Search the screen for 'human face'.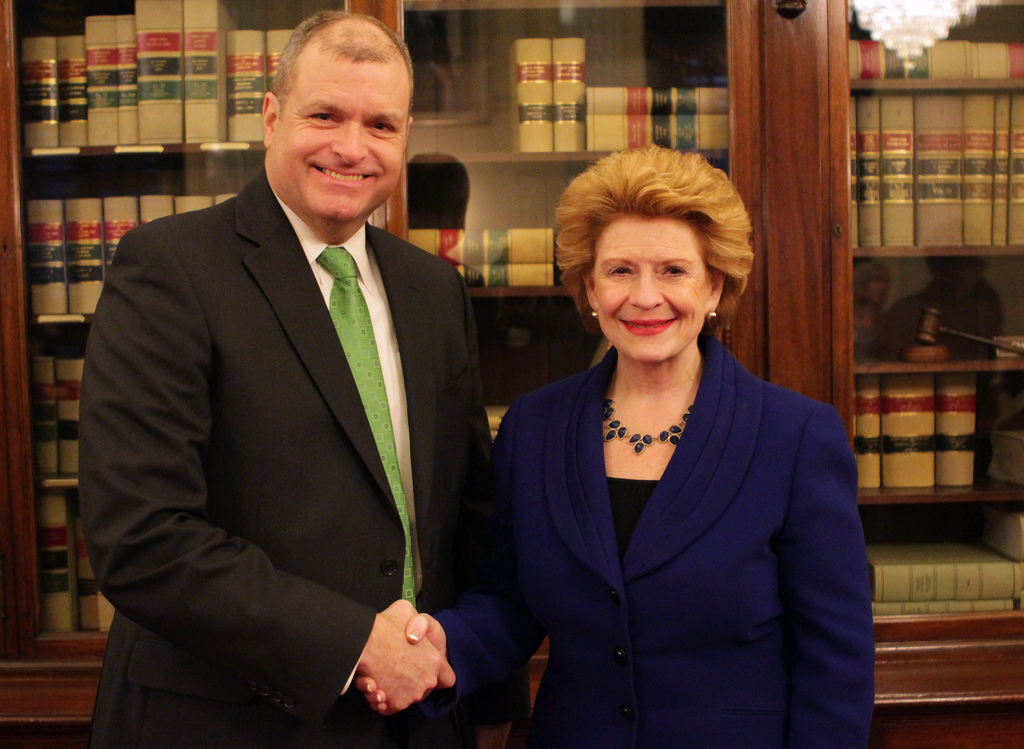
Found at pyautogui.locateOnScreen(592, 220, 705, 364).
